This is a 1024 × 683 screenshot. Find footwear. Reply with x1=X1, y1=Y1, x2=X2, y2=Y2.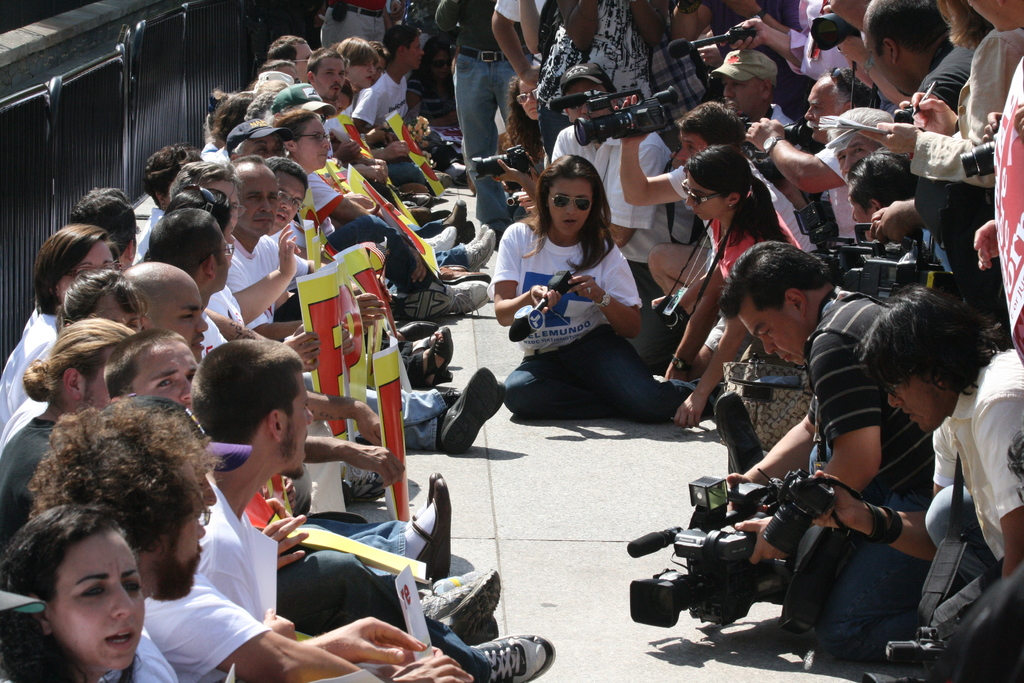
x1=414, y1=226, x2=461, y2=273.
